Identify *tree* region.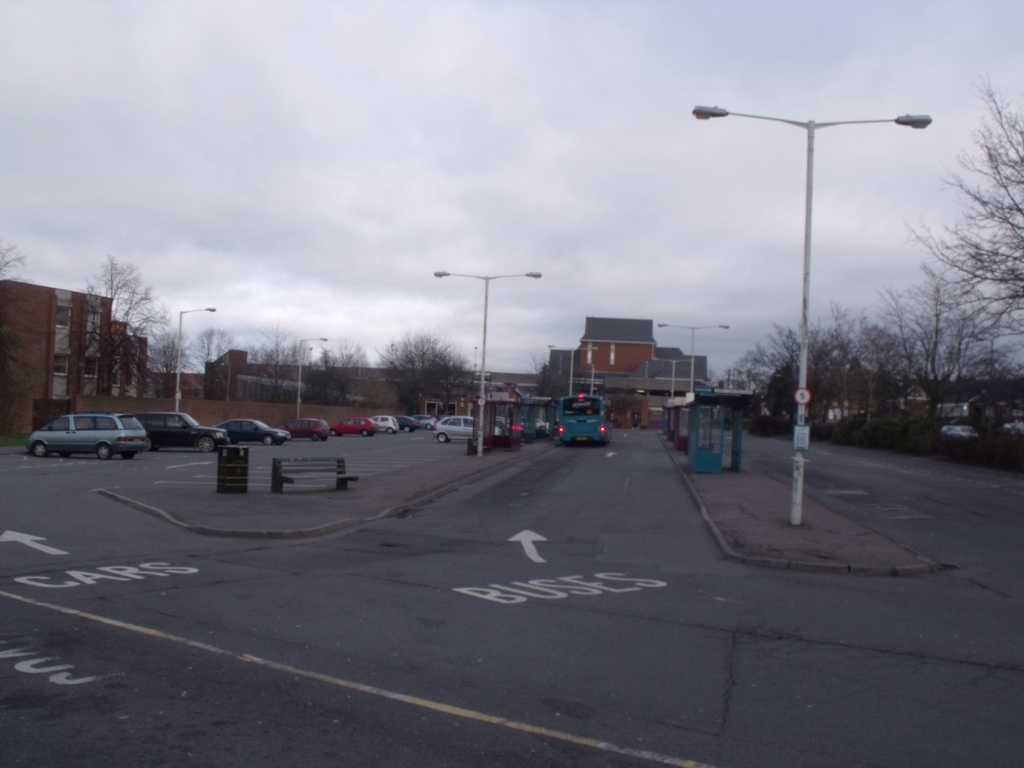
Region: pyautogui.locateOnScreen(383, 329, 467, 428).
